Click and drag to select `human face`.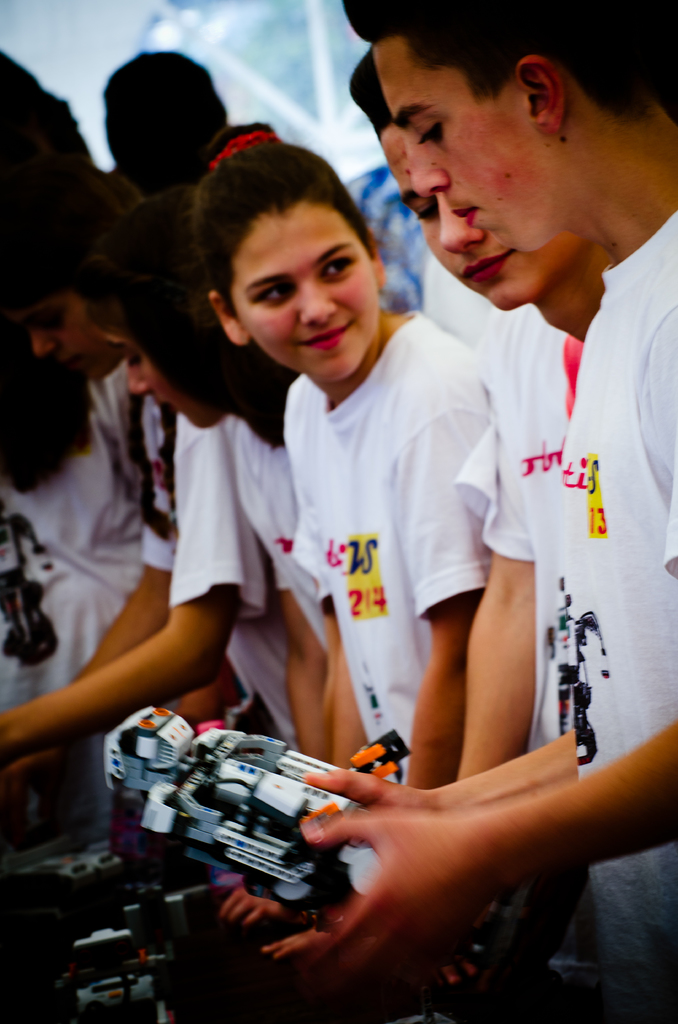
Selection: rect(376, 40, 553, 255).
